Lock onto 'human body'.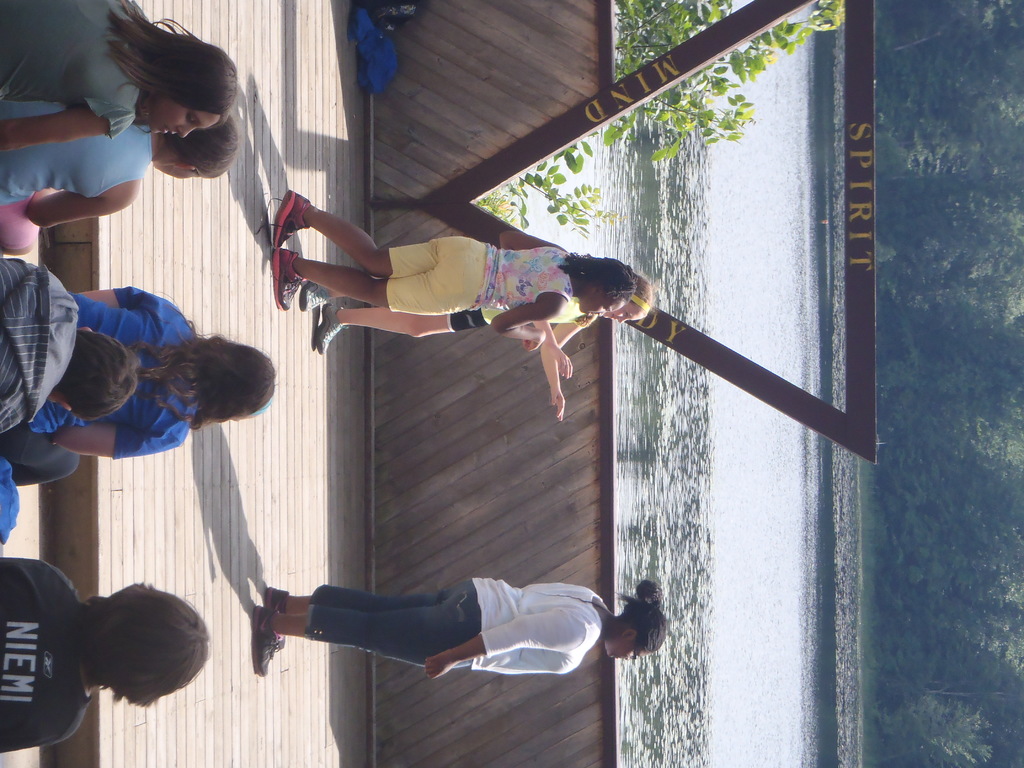
Locked: bbox(271, 182, 578, 311).
